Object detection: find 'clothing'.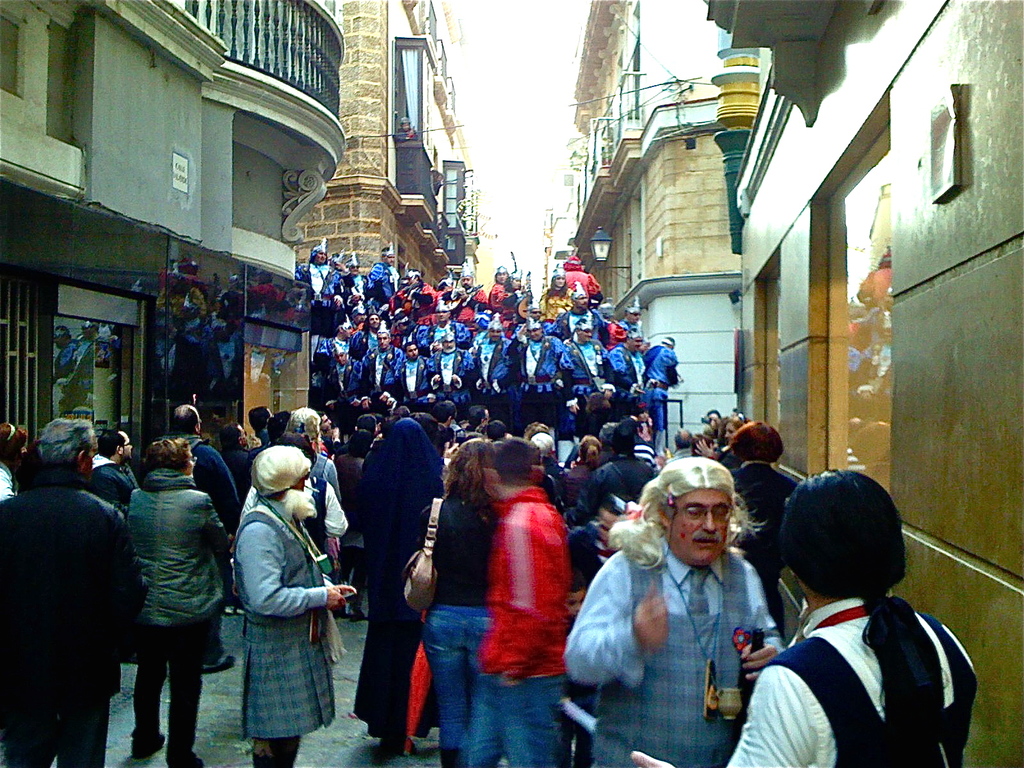
BBox(303, 262, 329, 294).
